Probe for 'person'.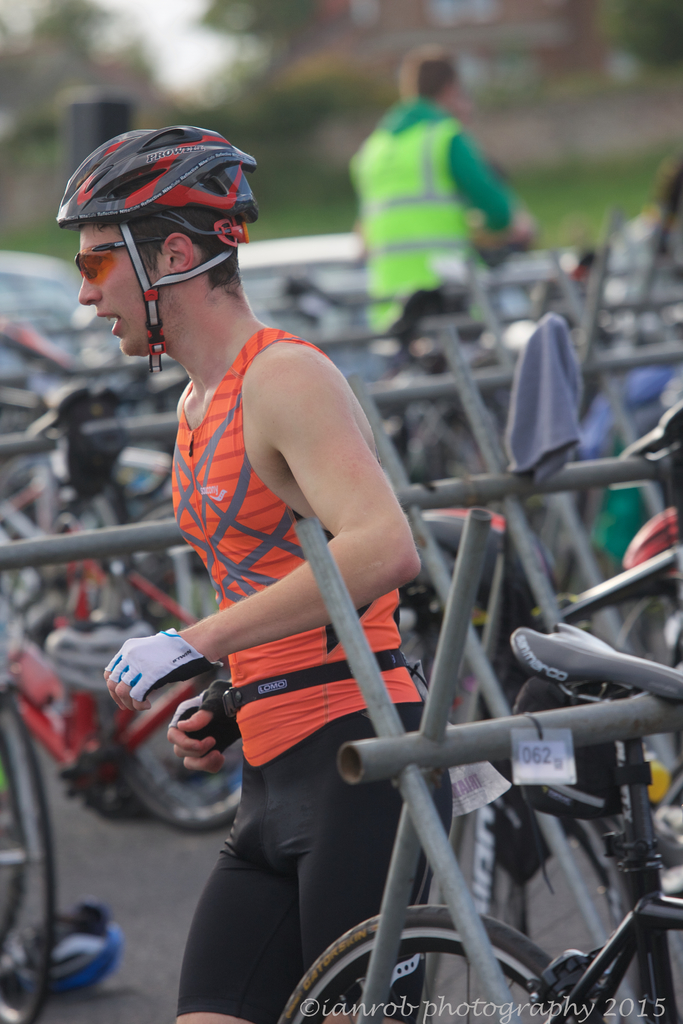
Probe result: (347, 40, 538, 374).
